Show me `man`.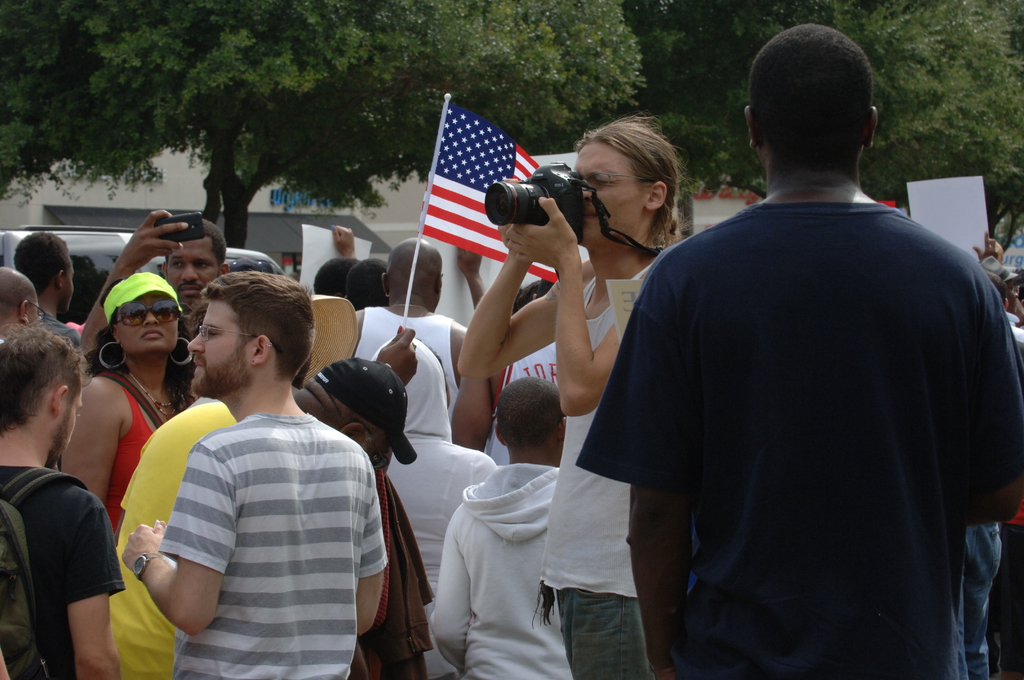
`man` is here: [x1=591, y1=39, x2=1007, y2=669].
